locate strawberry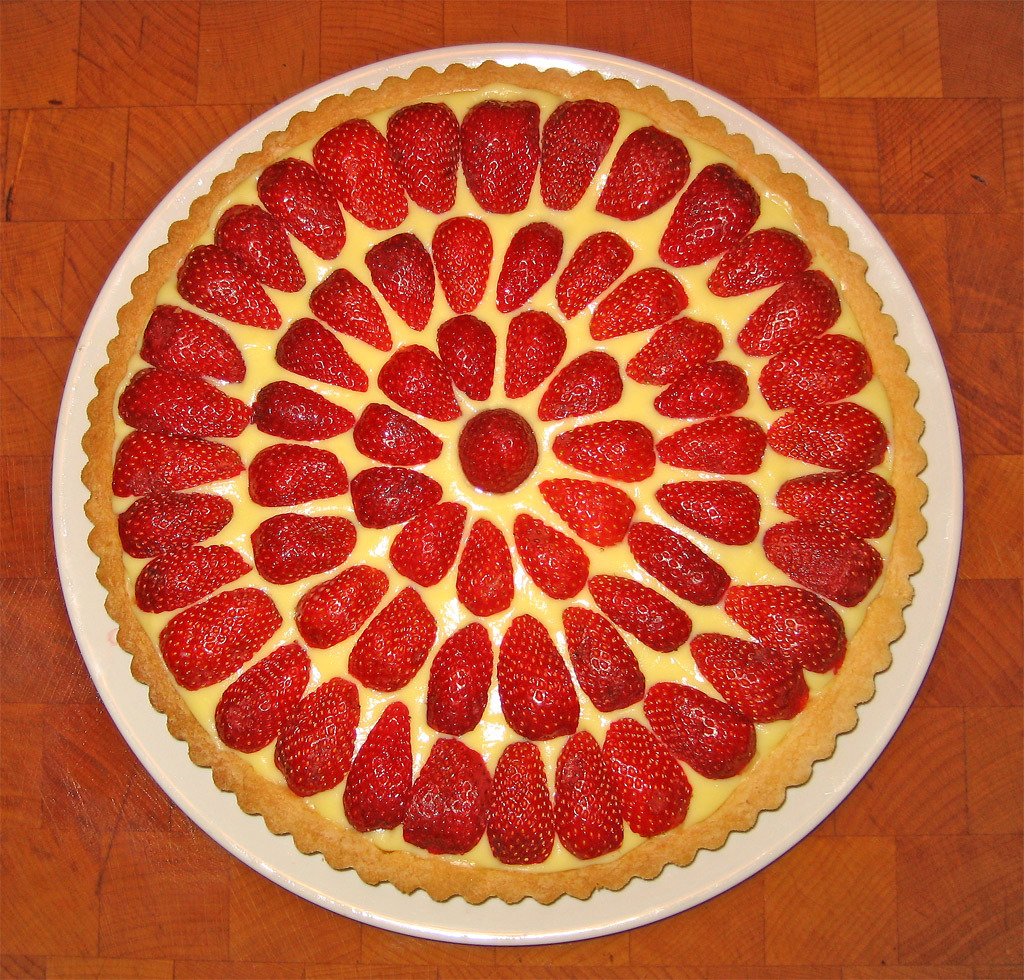
x1=116 y1=494 x2=232 y2=562
